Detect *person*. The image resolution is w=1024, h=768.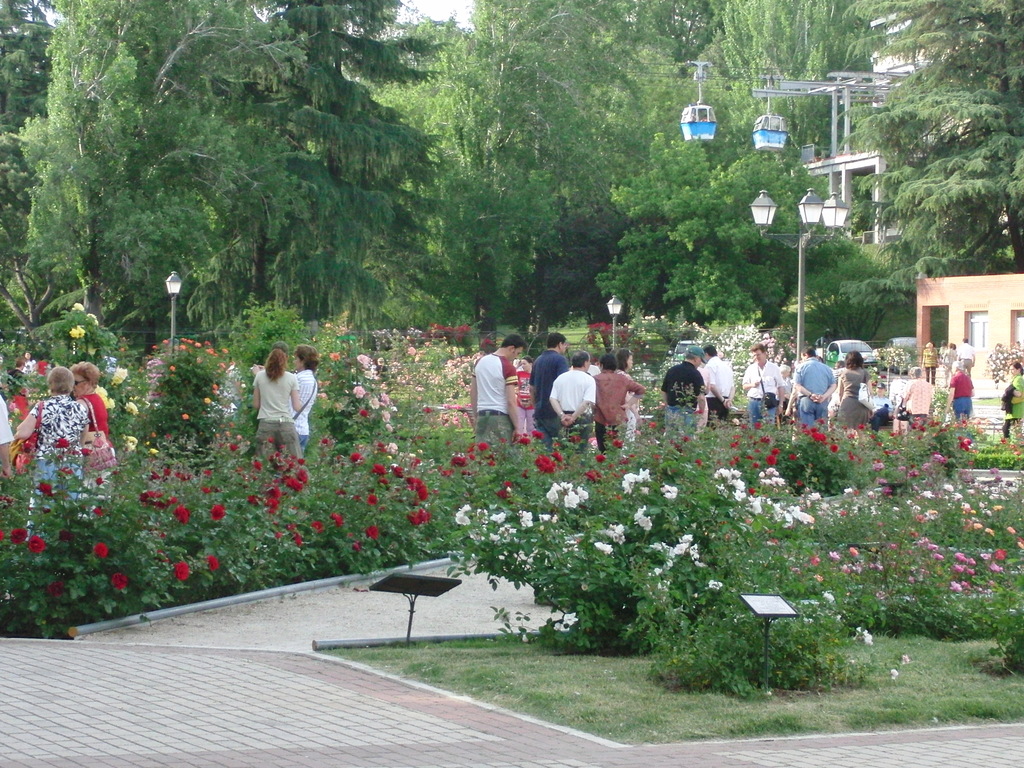
crop(794, 347, 835, 431).
